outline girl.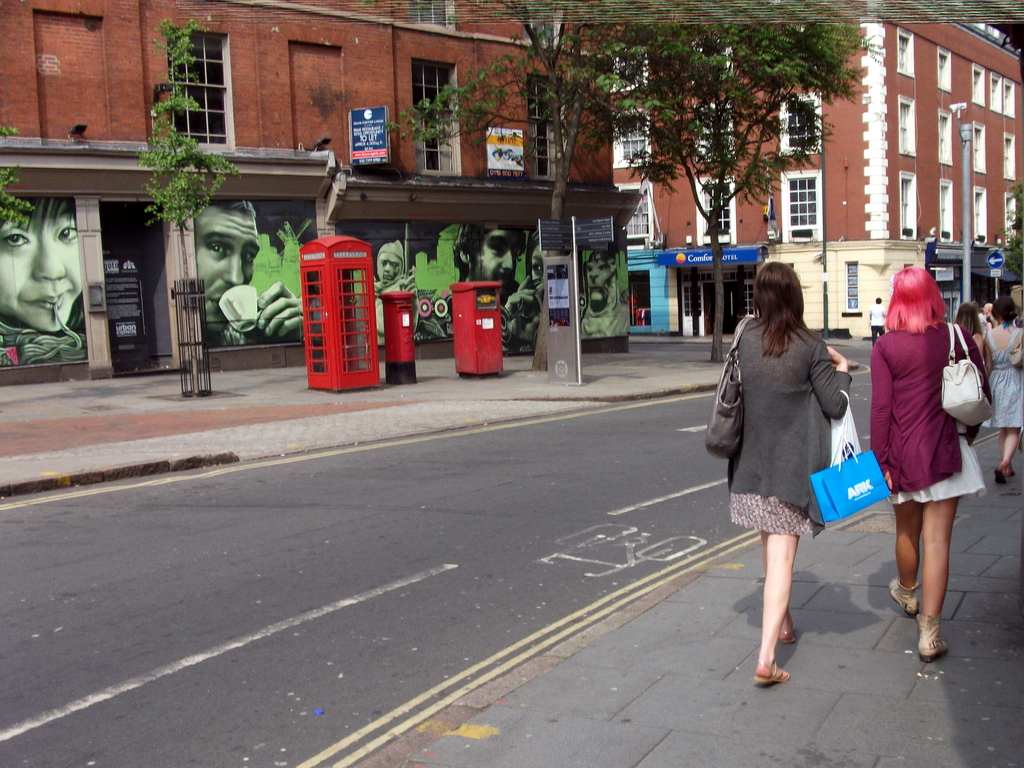
Outline: x1=0 y1=195 x2=83 y2=331.
